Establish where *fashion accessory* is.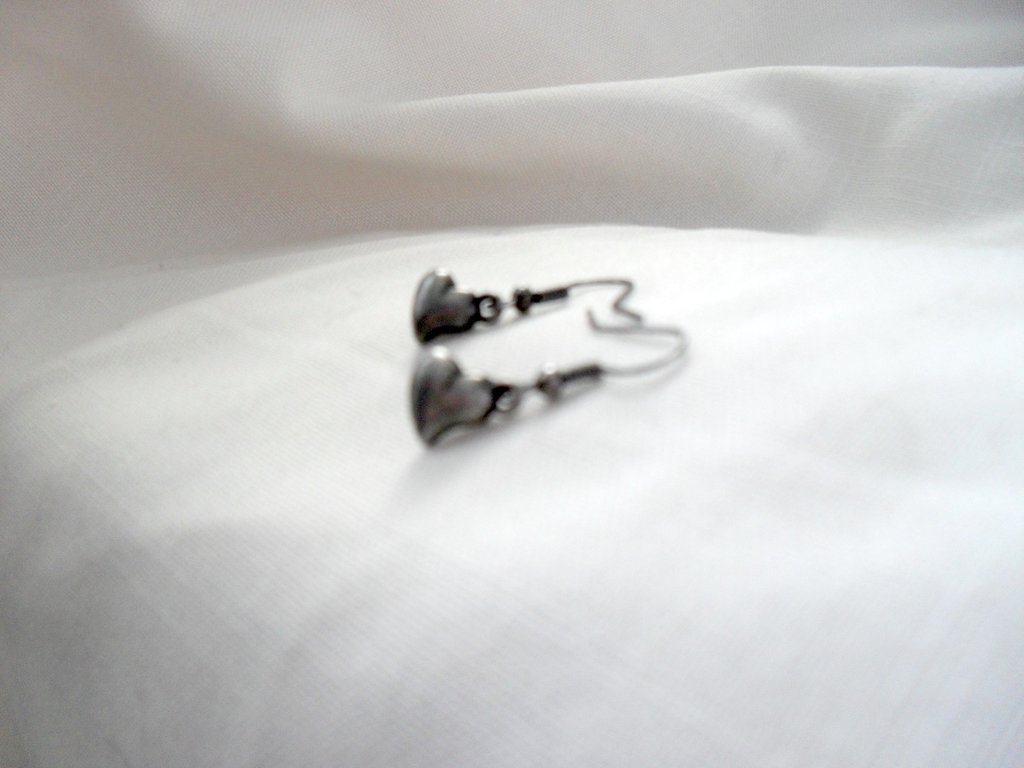
Established at 408,311,691,446.
